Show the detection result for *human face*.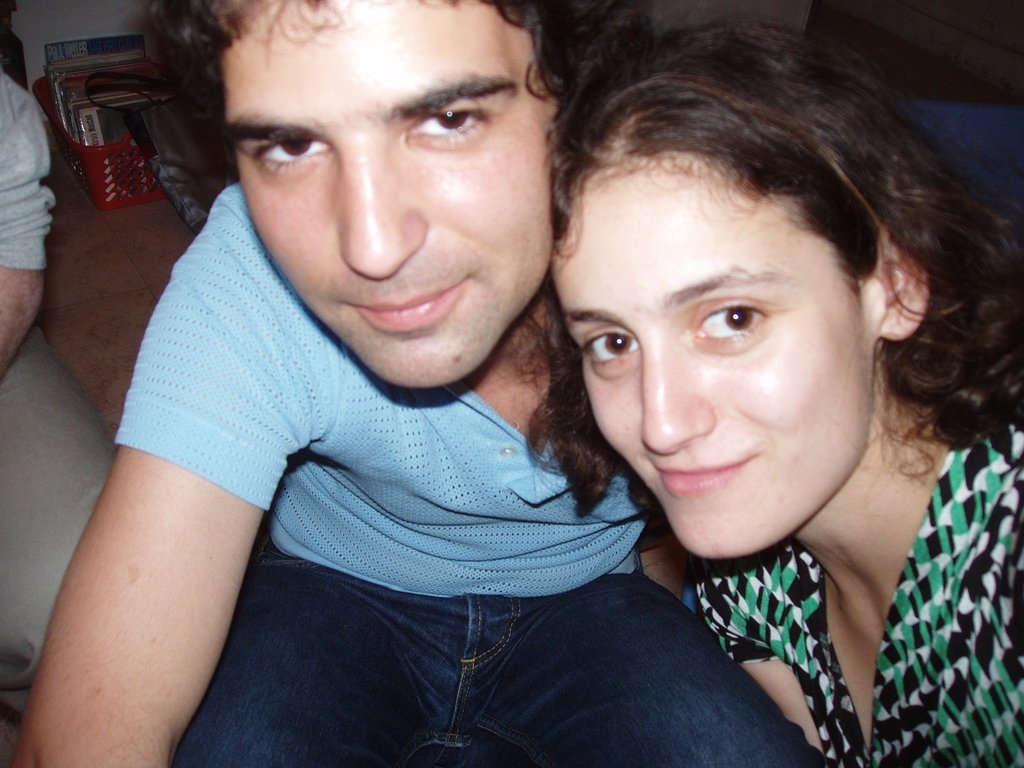
<box>222,0,567,398</box>.
